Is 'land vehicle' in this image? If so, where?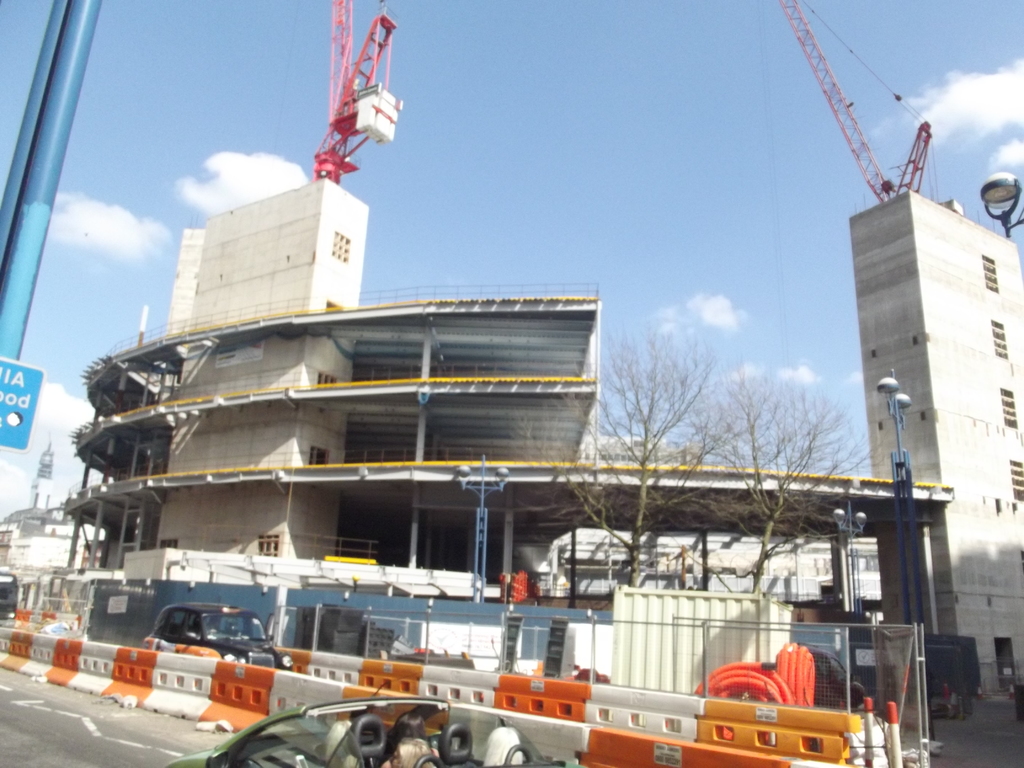
Yes, at x1=922, y1=630, x2=986, y2=719.
